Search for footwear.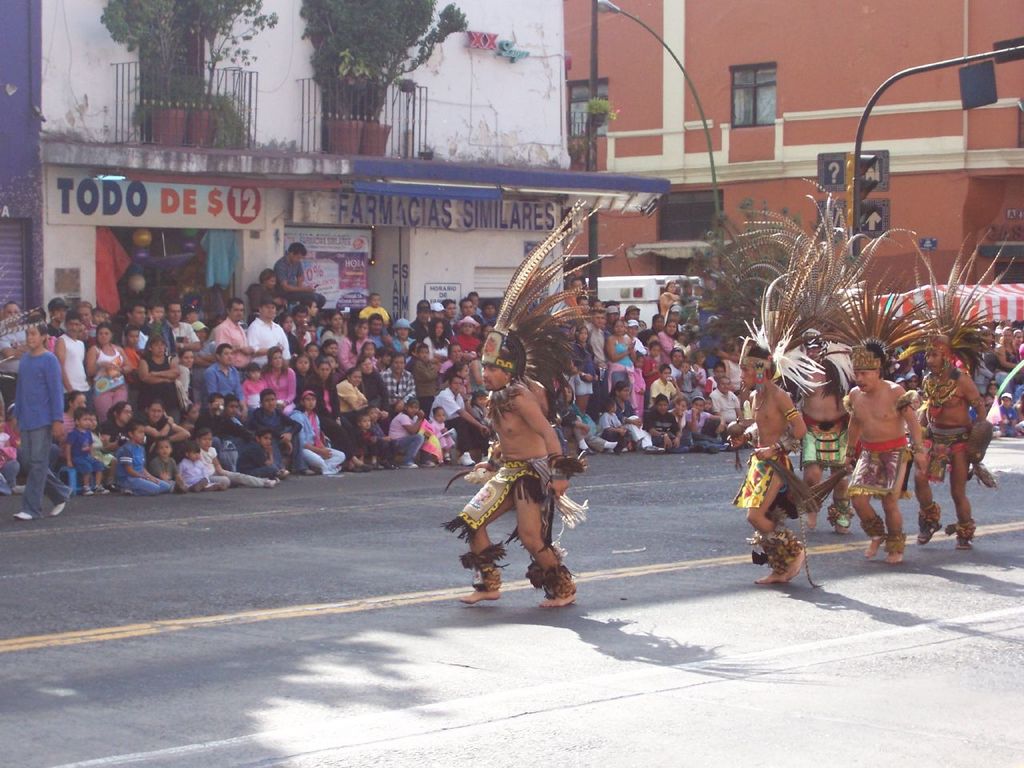
Found at <box>51,490,71,518</box>.
